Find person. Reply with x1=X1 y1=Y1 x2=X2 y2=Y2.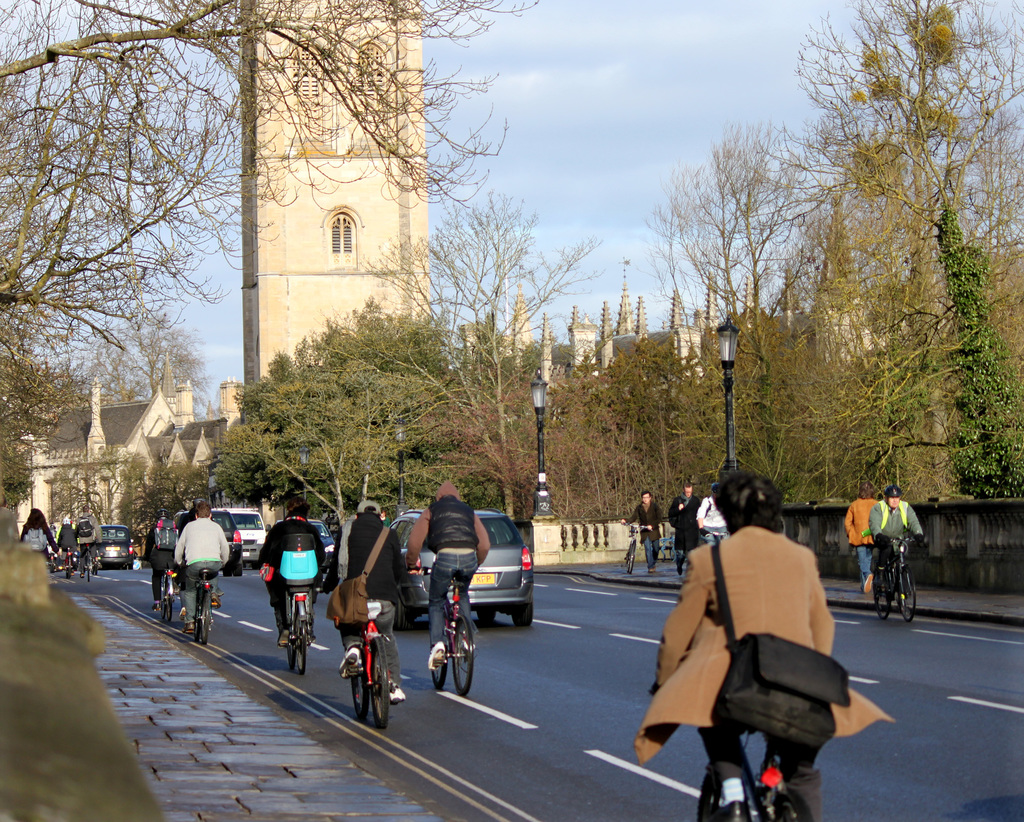
x1=257 y1=501 x2=327 y2=654.
